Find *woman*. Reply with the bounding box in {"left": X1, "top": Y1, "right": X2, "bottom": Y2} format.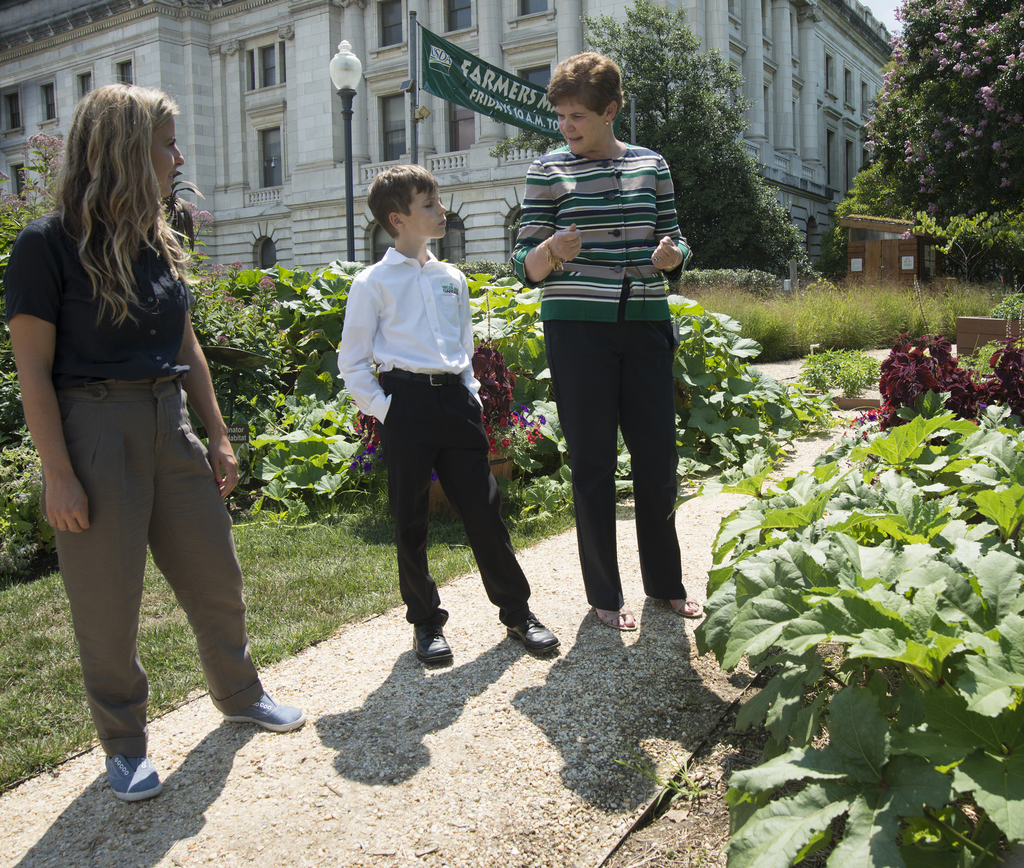
{"left": 504, "top": 45, "right": 708, "bottom": 635}.
